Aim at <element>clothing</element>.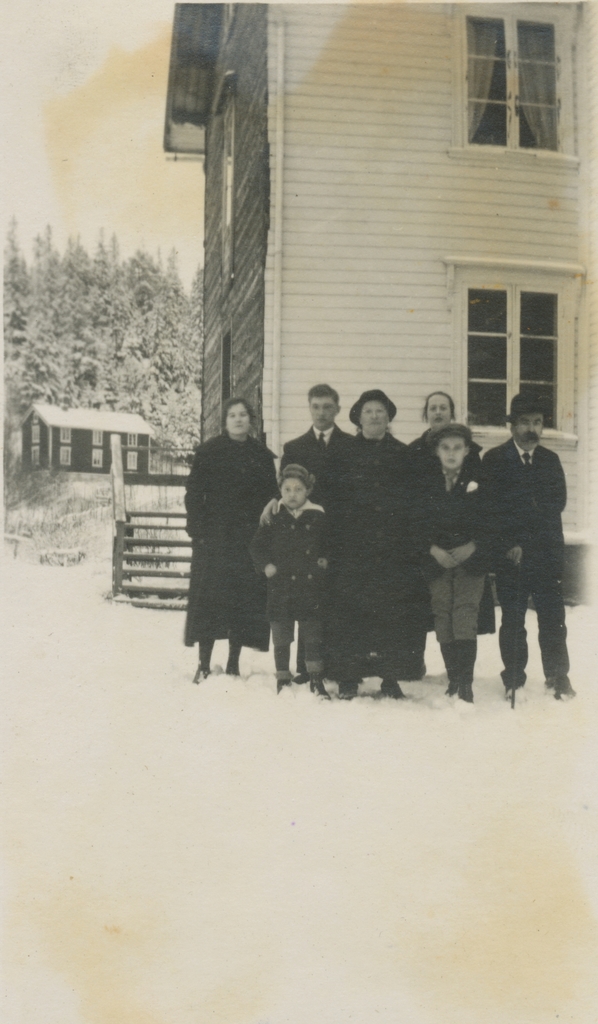
Aimed at 251 498 327 676.
